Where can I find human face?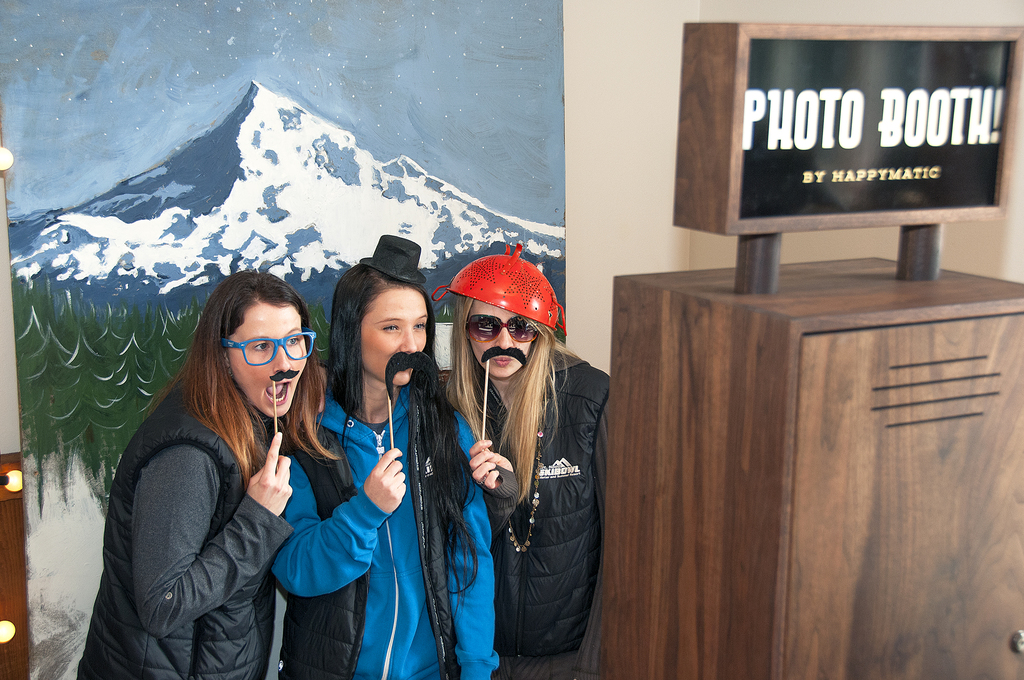
You can find it at {"x1": 459, "y1": 295, "x2": 534, "y2": 376}.
